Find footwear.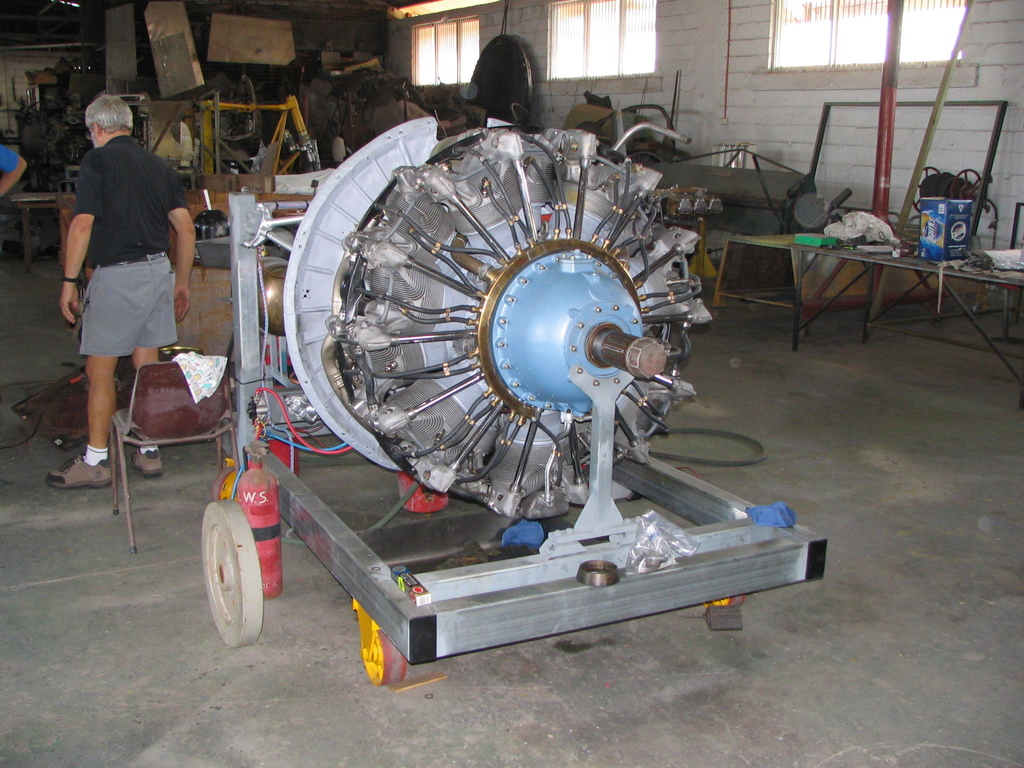
rect(47, 447, 108, 486).
